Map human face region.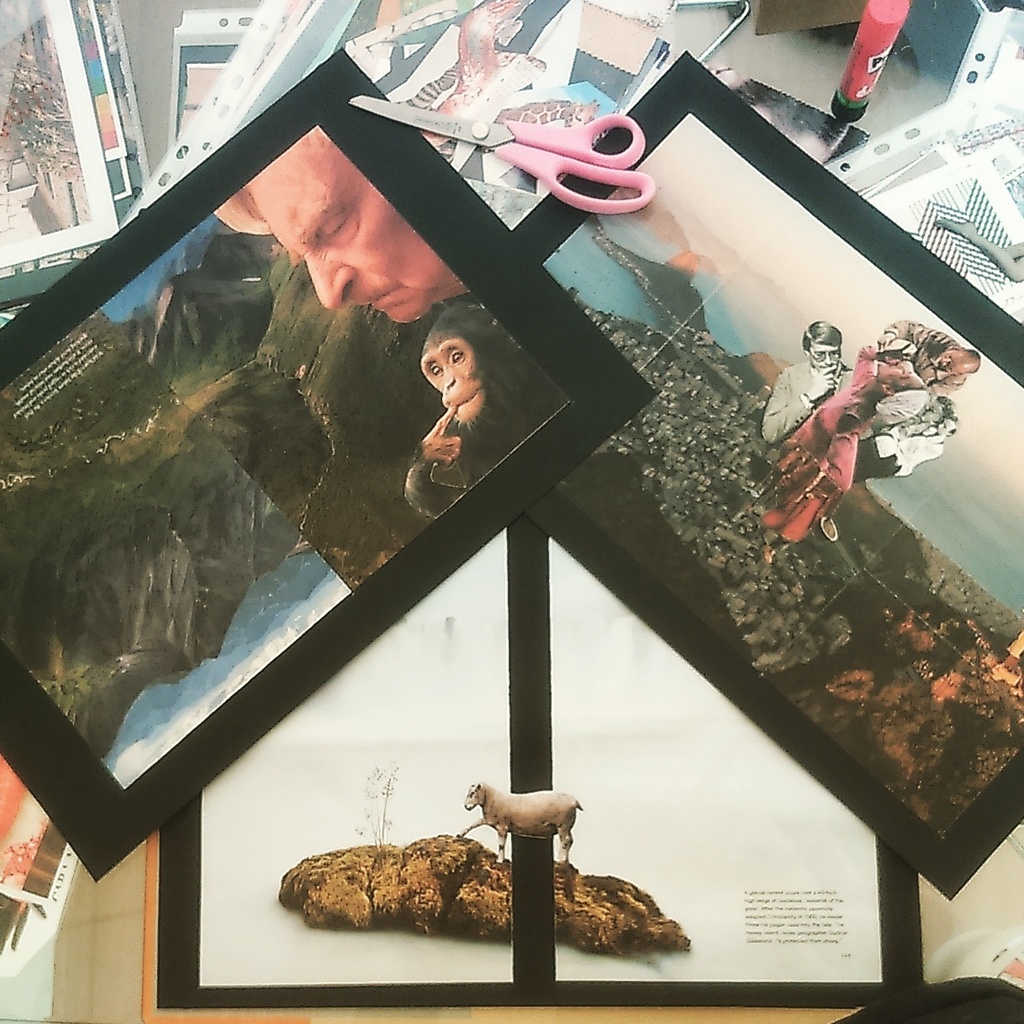
Mapped to x1=938 y1=350 x2=970 y2=374.
